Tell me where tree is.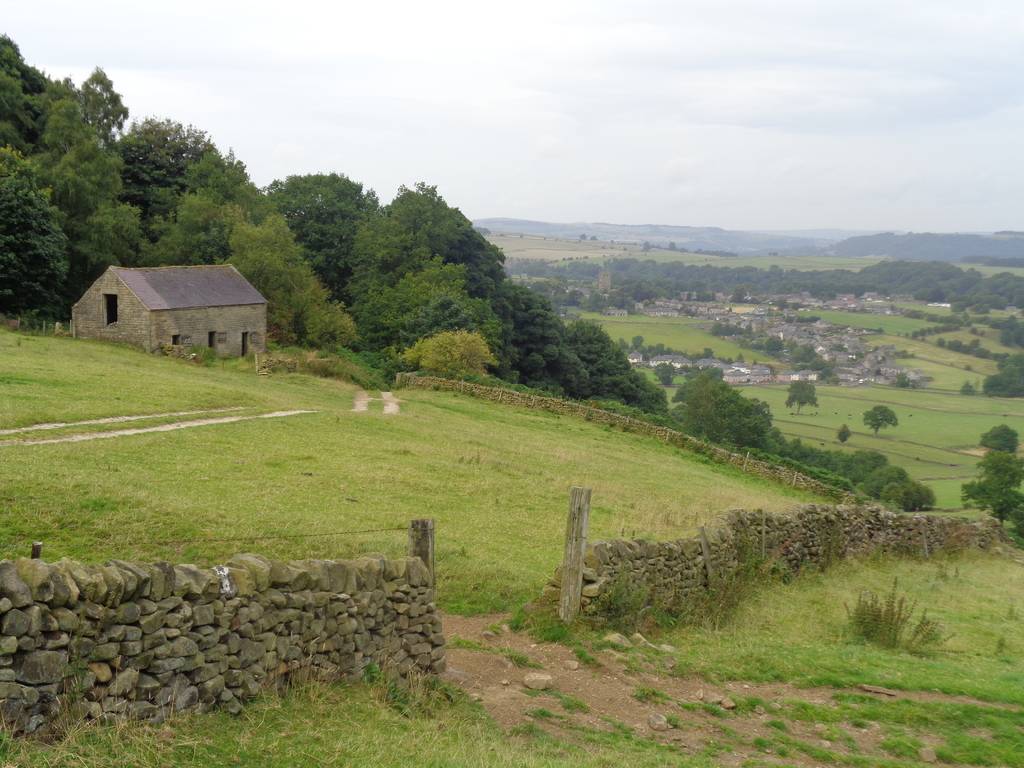
tree is at bbox=[978, 346, 1023, 401].
